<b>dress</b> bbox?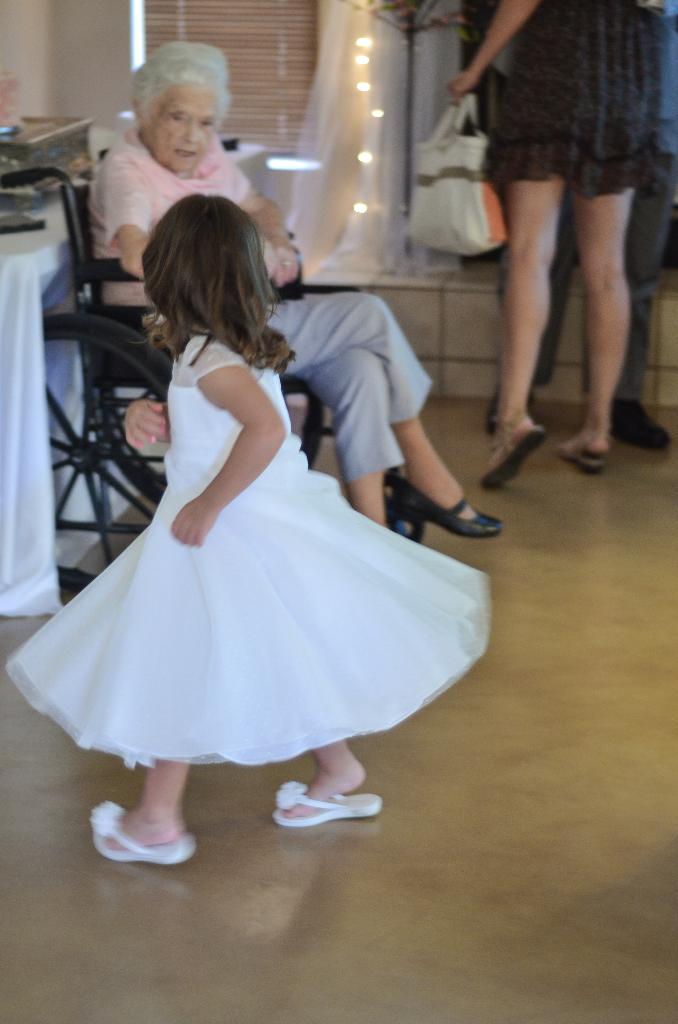
{"left": 485, "top": 0, "right": 666, "bottom": 193}
